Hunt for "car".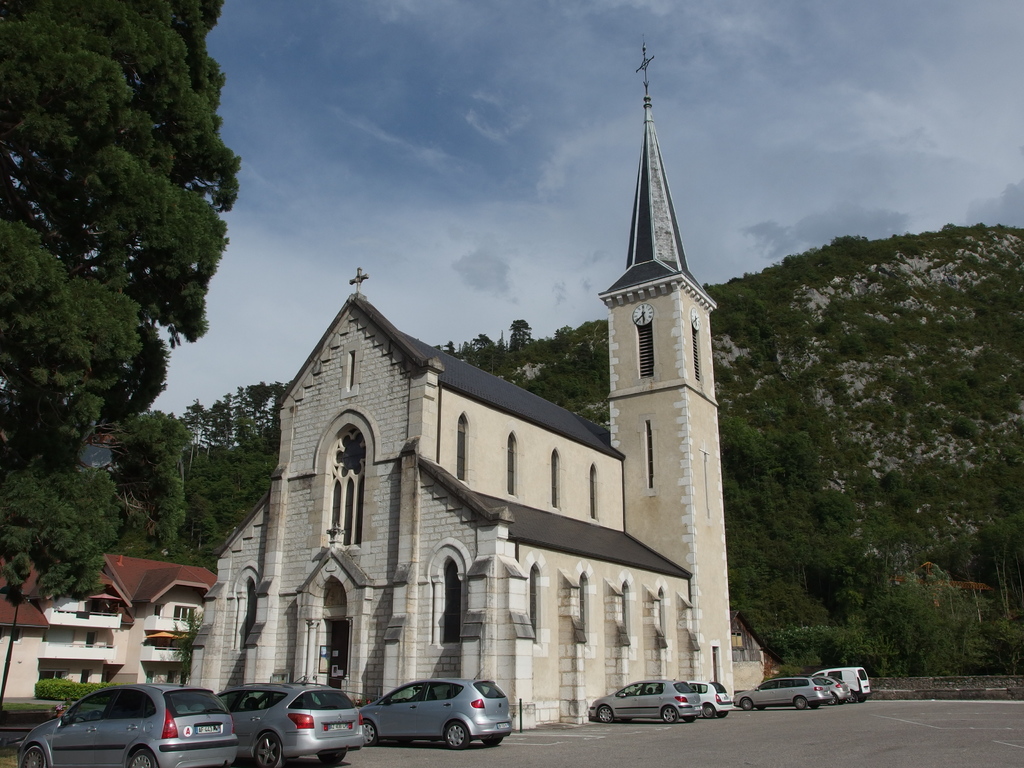
Hunted down at x1=218 y1=679 x2=367 y2=767.
